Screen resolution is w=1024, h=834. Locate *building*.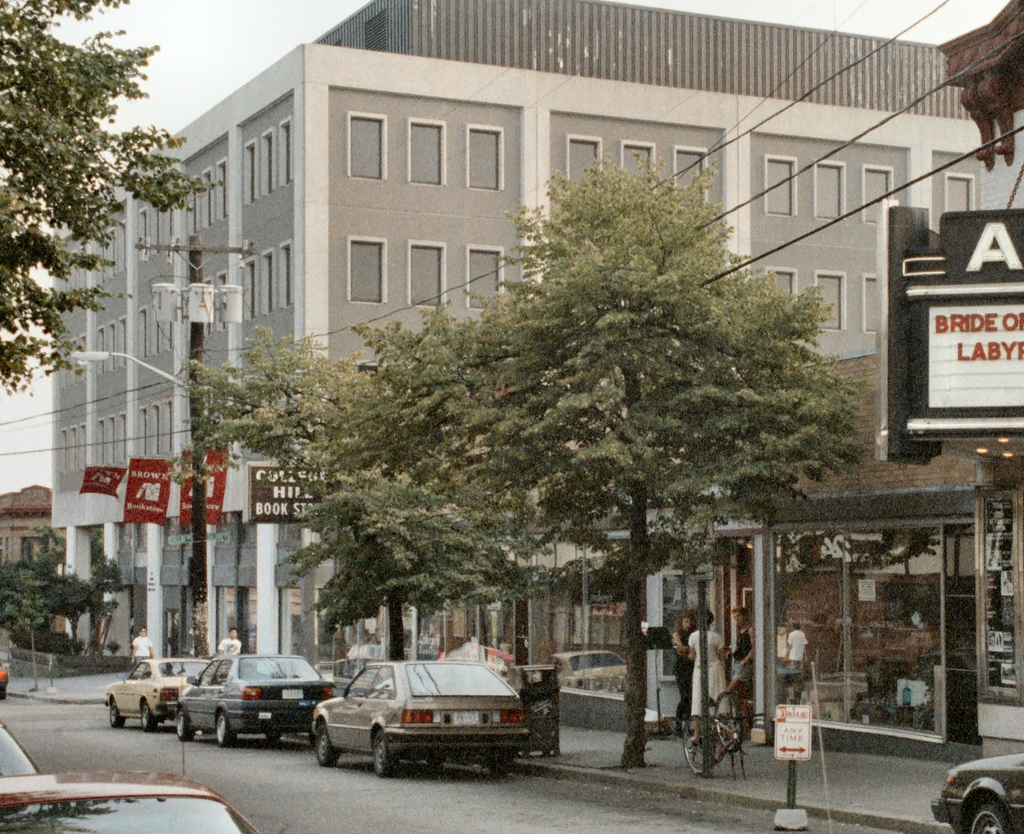
detection(937, 0, 1023, 707).
